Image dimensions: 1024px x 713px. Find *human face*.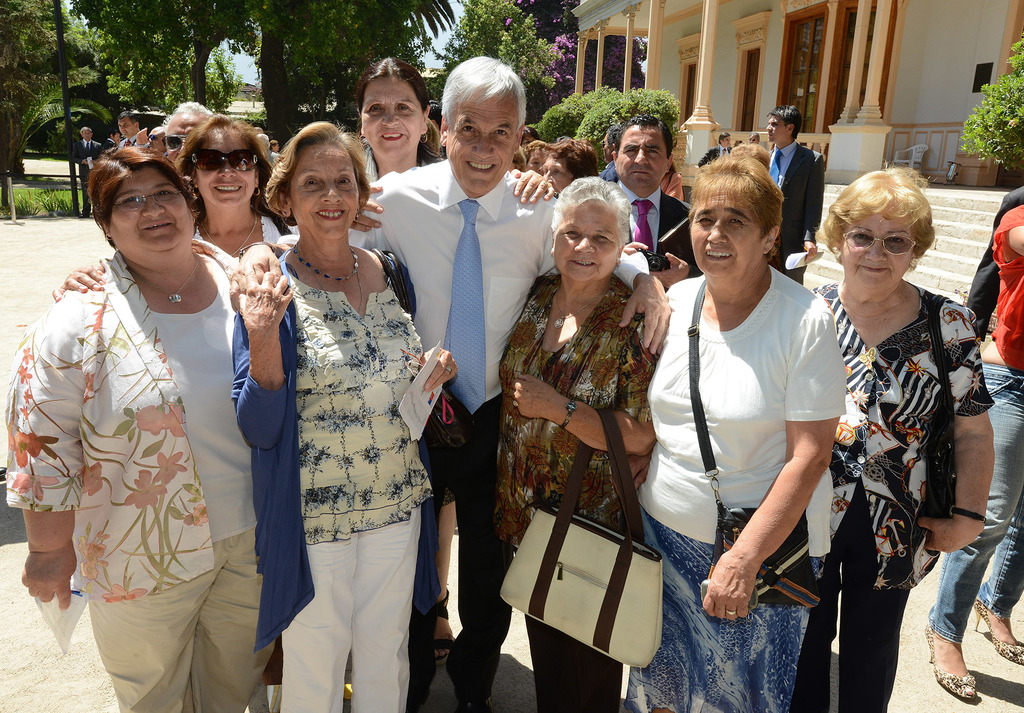
bbox(747, 131, 760, 146).
